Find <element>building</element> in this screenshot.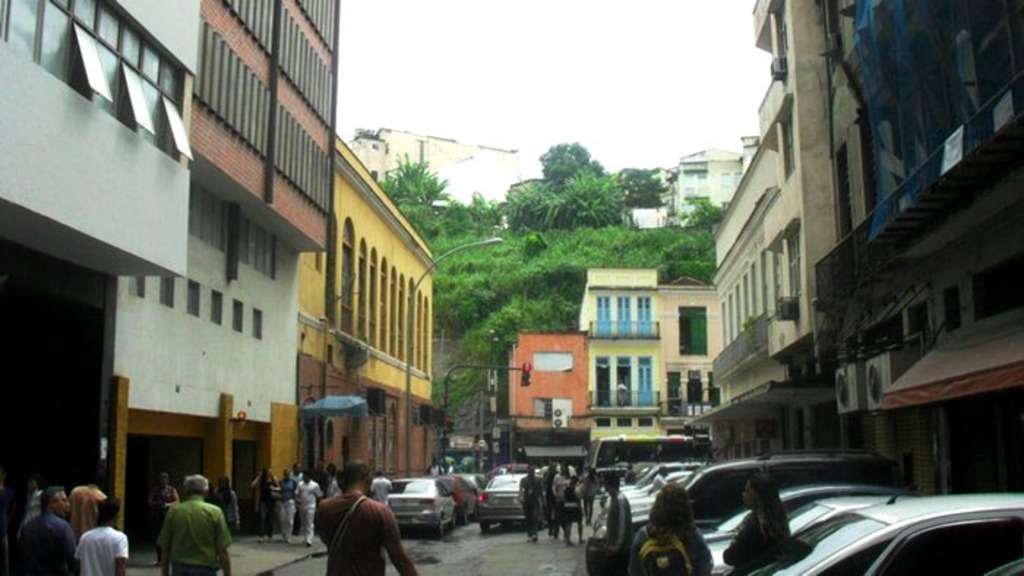
The bounding box for <element>building</element> is (x1=508, y1=269, x2=718, y2=478).
